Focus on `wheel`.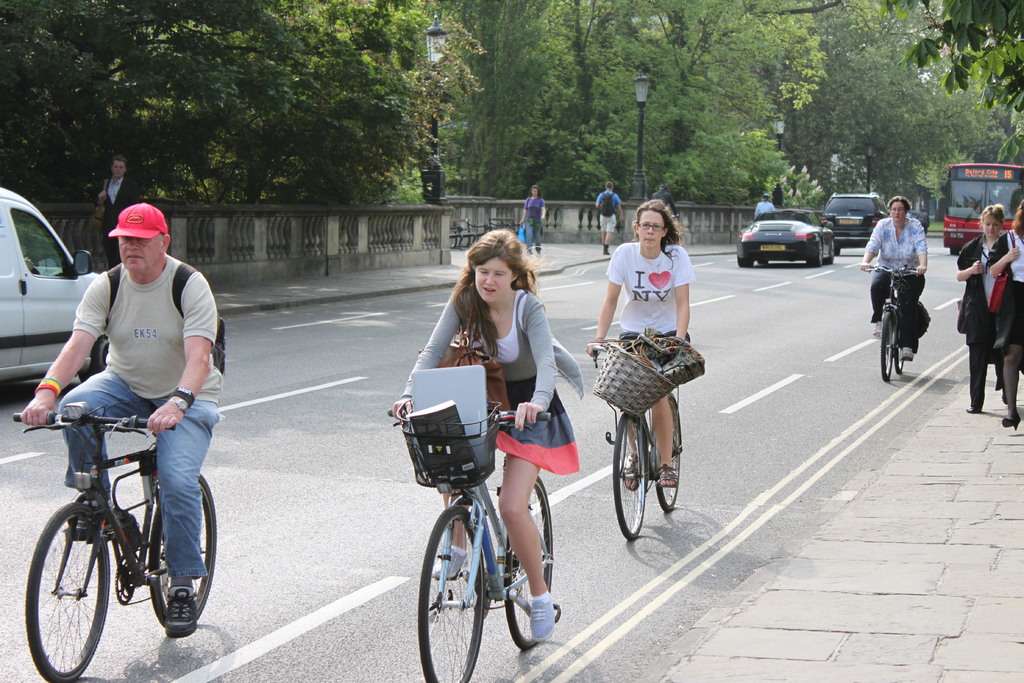
Focused at {"left": 804, "top": 251, "right": 822, "bottom": 268}.
